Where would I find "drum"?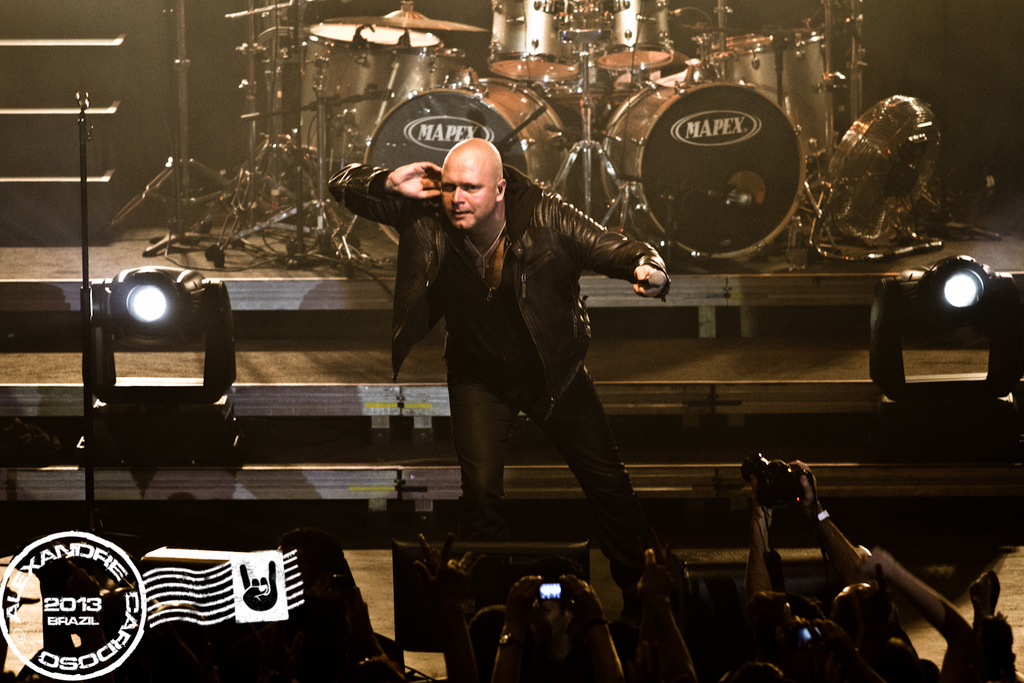
At [291, 23, 446, 162].
